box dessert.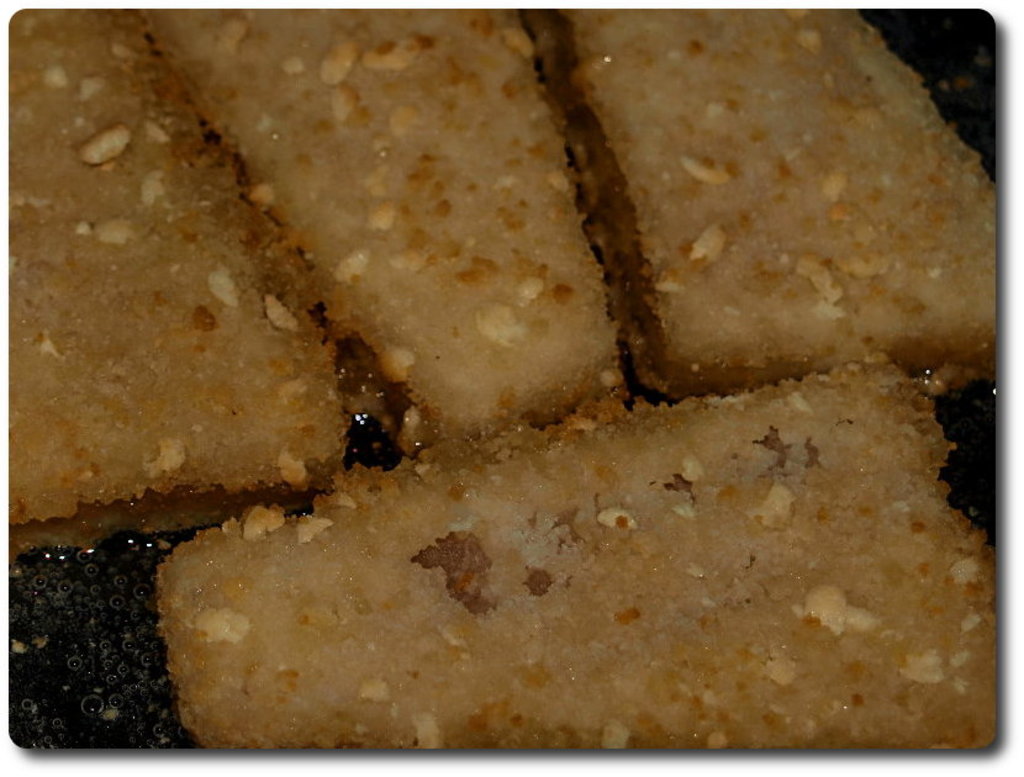
{"x1": 526, "y1": 9, "x2": 1003, "y2": 393}.
